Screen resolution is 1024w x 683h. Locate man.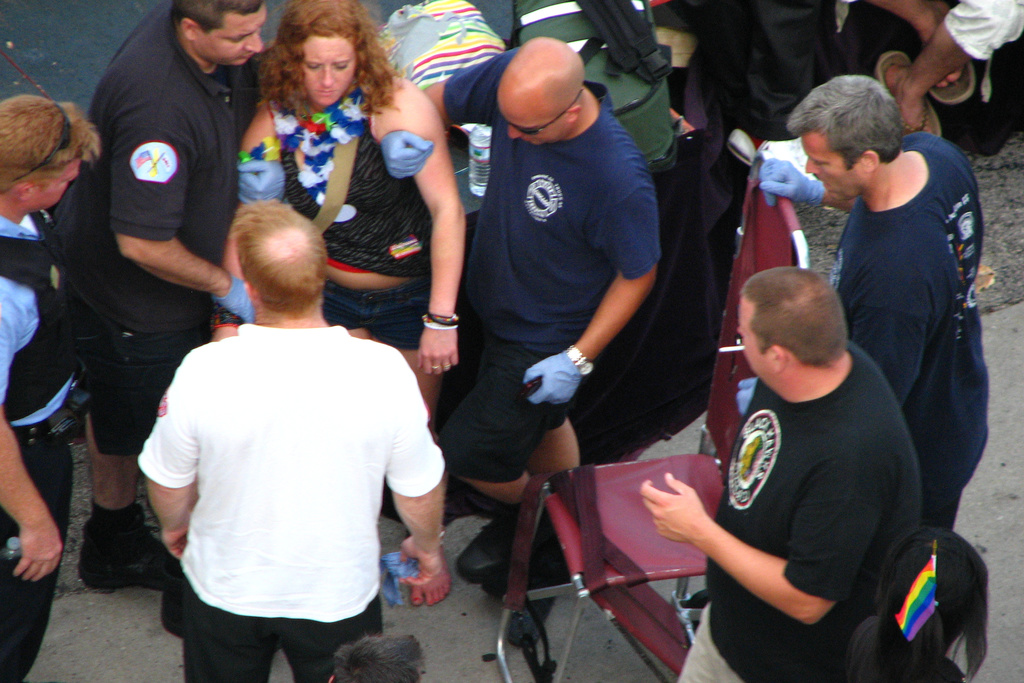
Rect(644, 266, 924, 682).
